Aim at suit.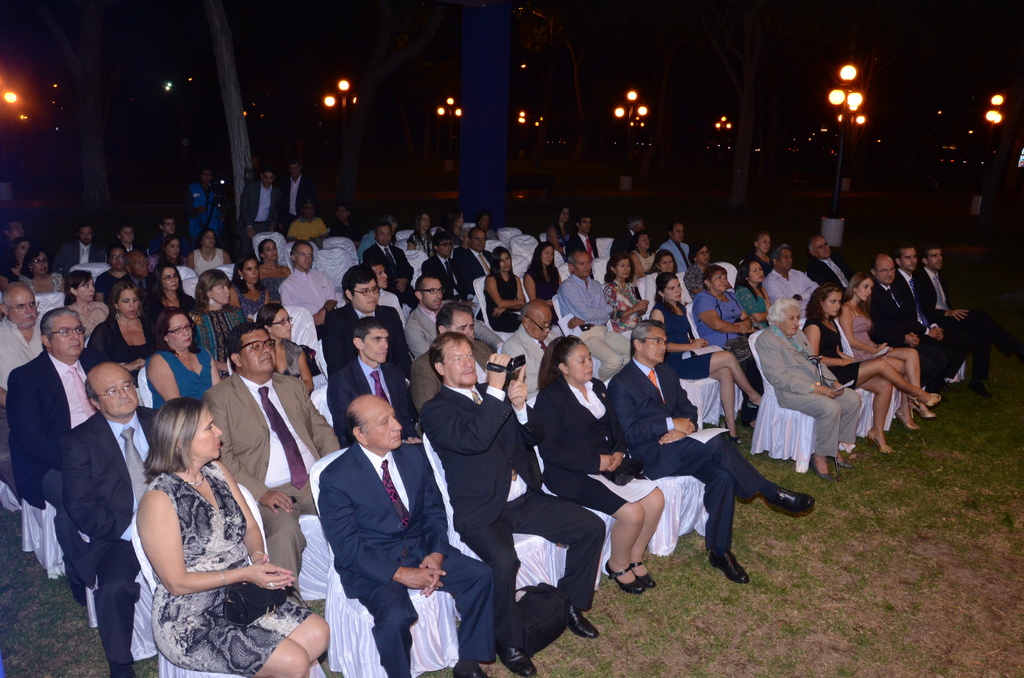
Aimed at [x1=404, y1=306, x2=506, y2=359].
